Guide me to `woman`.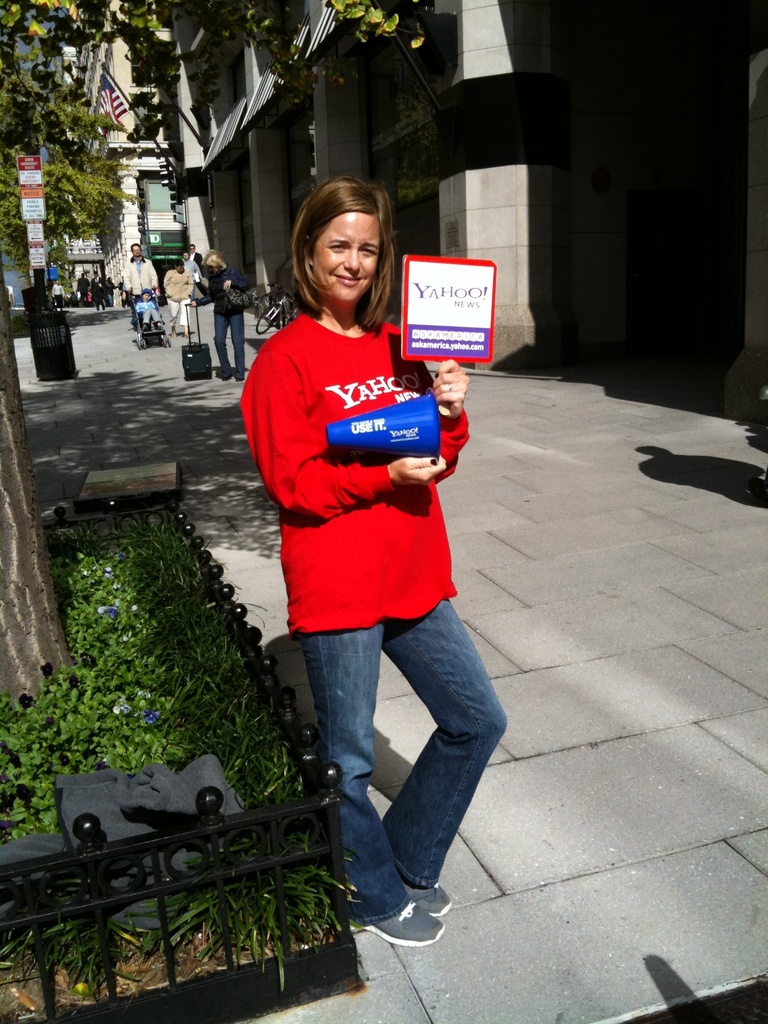
Guidance: left=237, top=173, right=505, bottom=944.
